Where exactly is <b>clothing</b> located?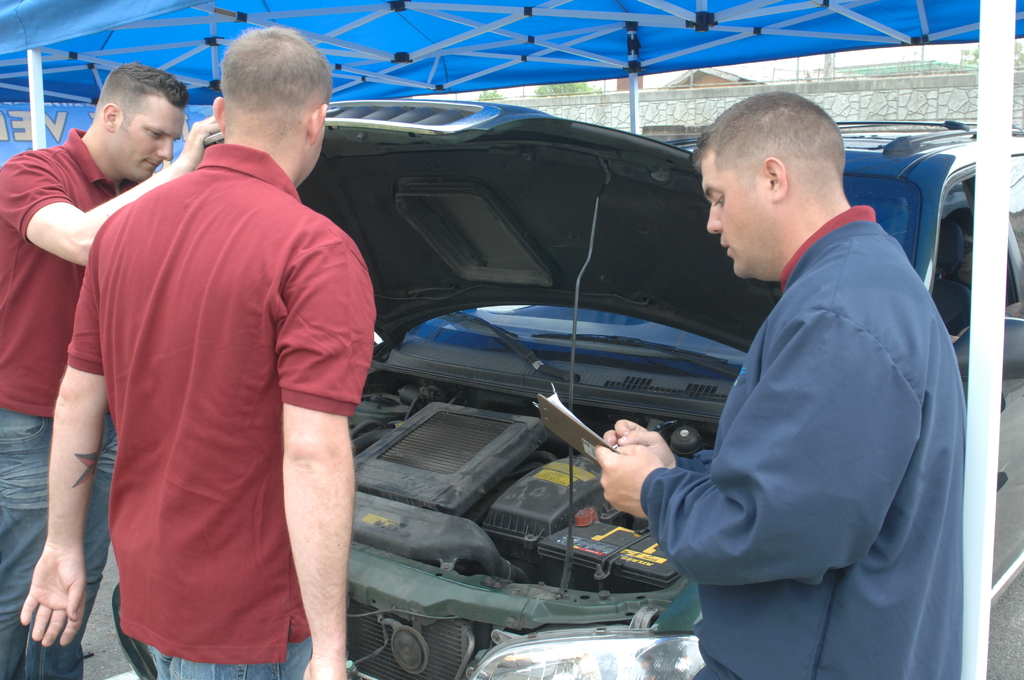
Its bounding box is 0,126,137,679.
